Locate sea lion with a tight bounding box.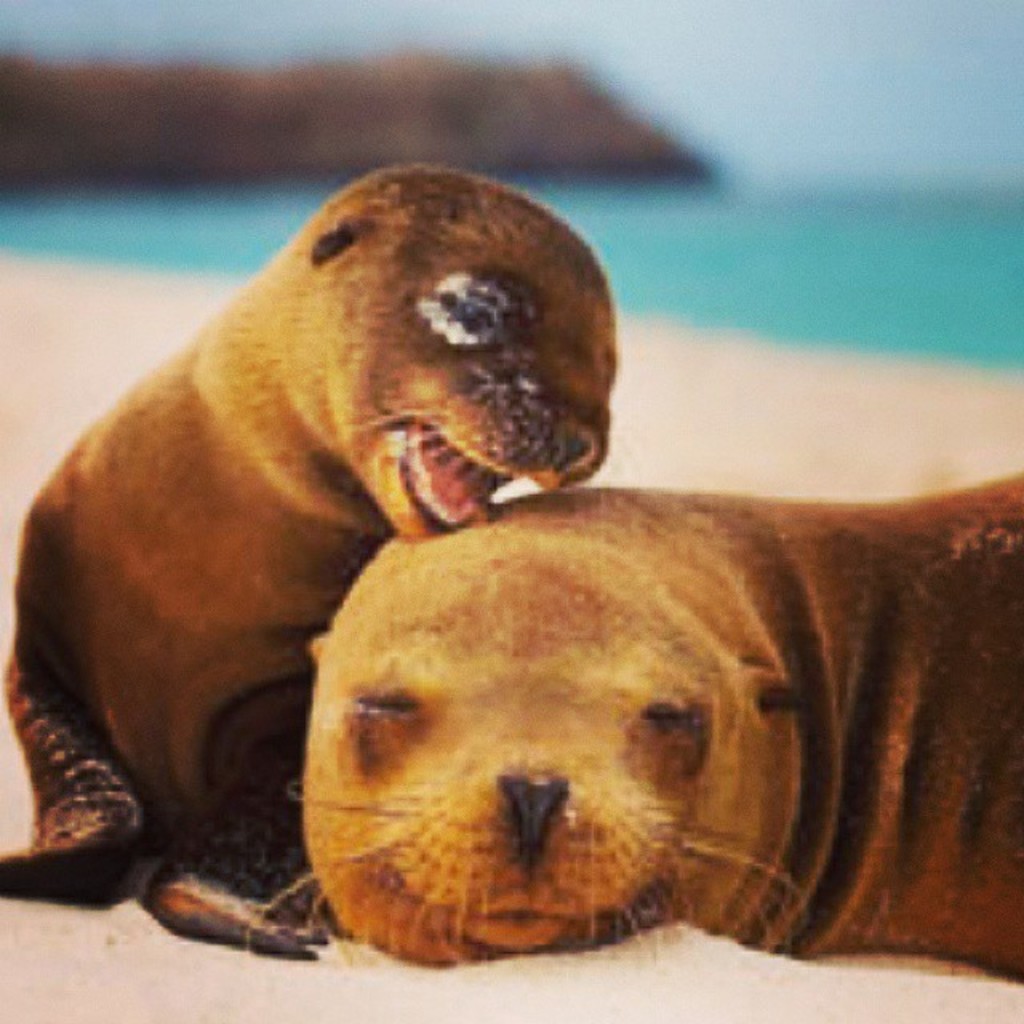
detection(238, 474, 1022, 986).
